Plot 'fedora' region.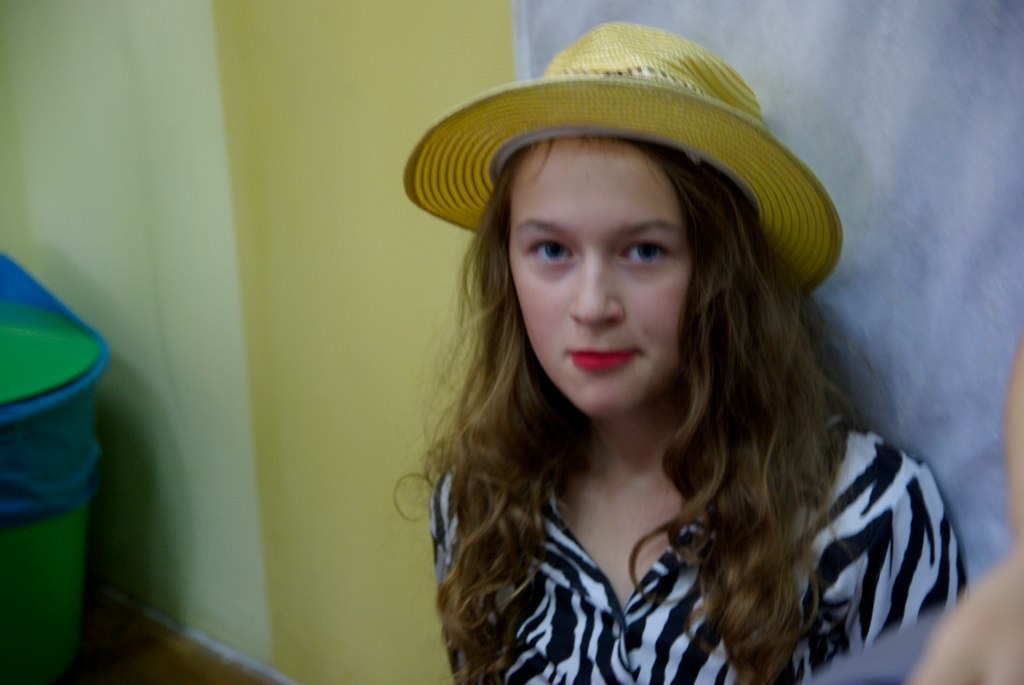
Plotted at {"x1": 402, "y1": 13, "x2": 843, "y2": 301}.
